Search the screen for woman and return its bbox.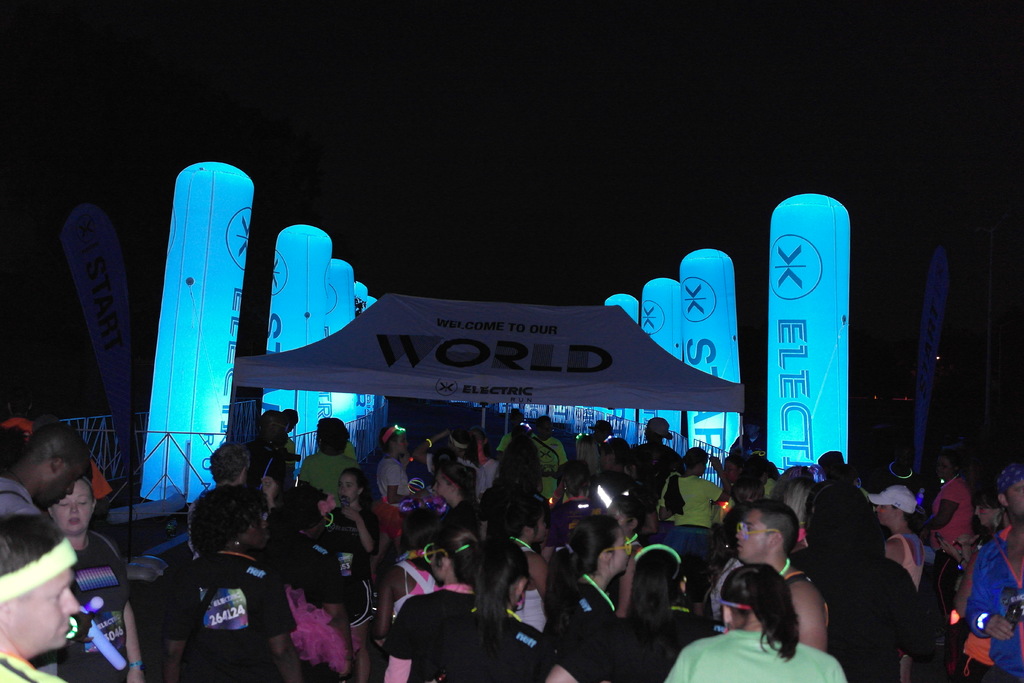
Found: (660,558,852,682).
